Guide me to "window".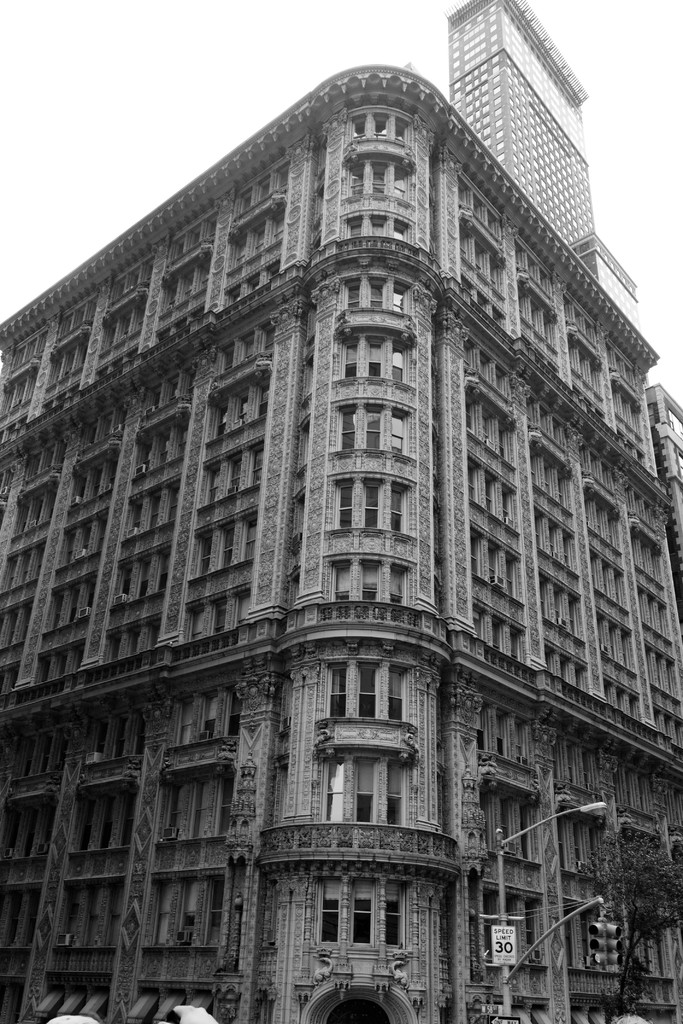
Guidance: pyautogui.locateOnScreen(144, 364, 194, 417).
